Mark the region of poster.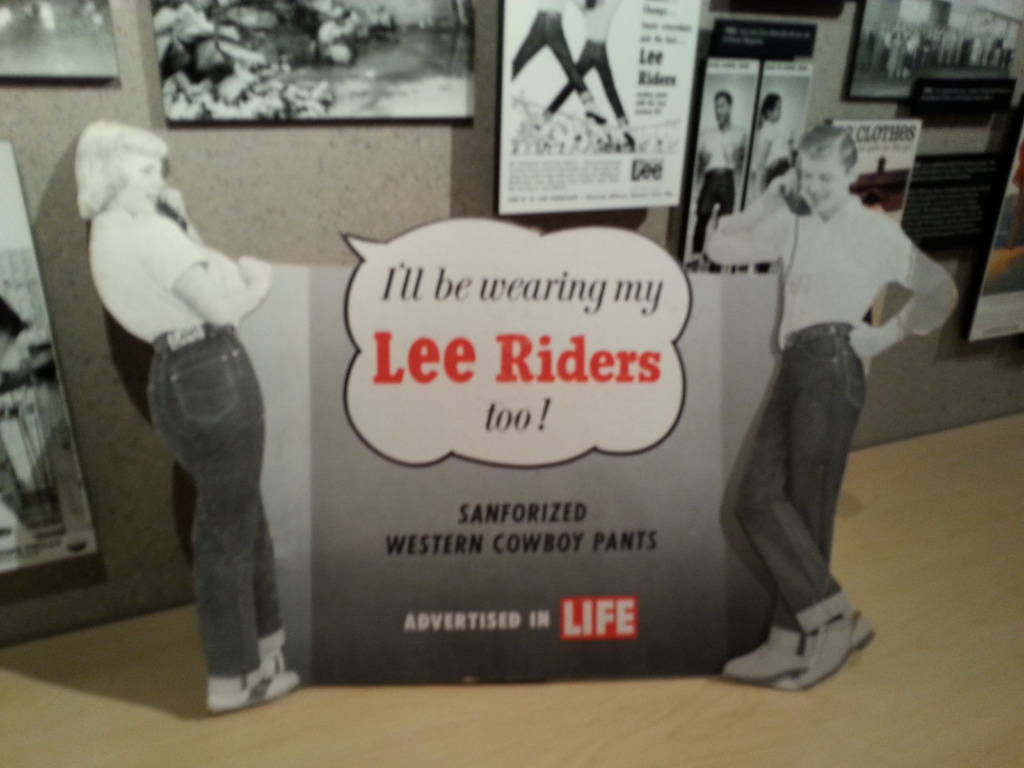
Region: <box>830,120,921,224</box>.
